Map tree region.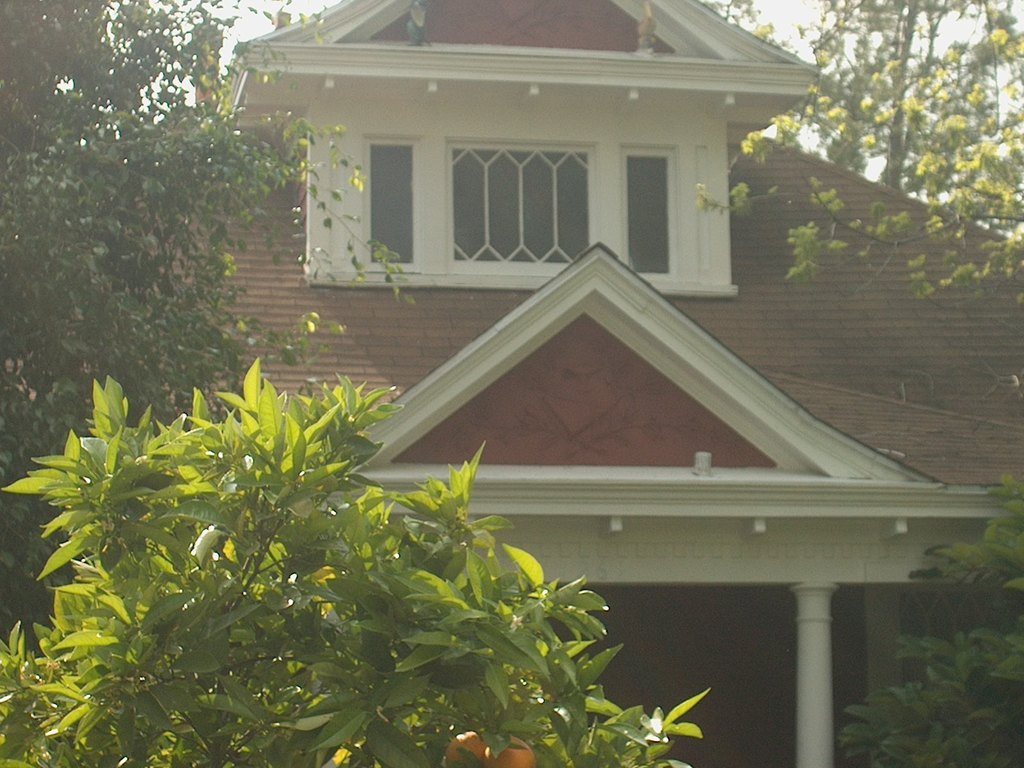
Mapped to 0:347:706:767.
